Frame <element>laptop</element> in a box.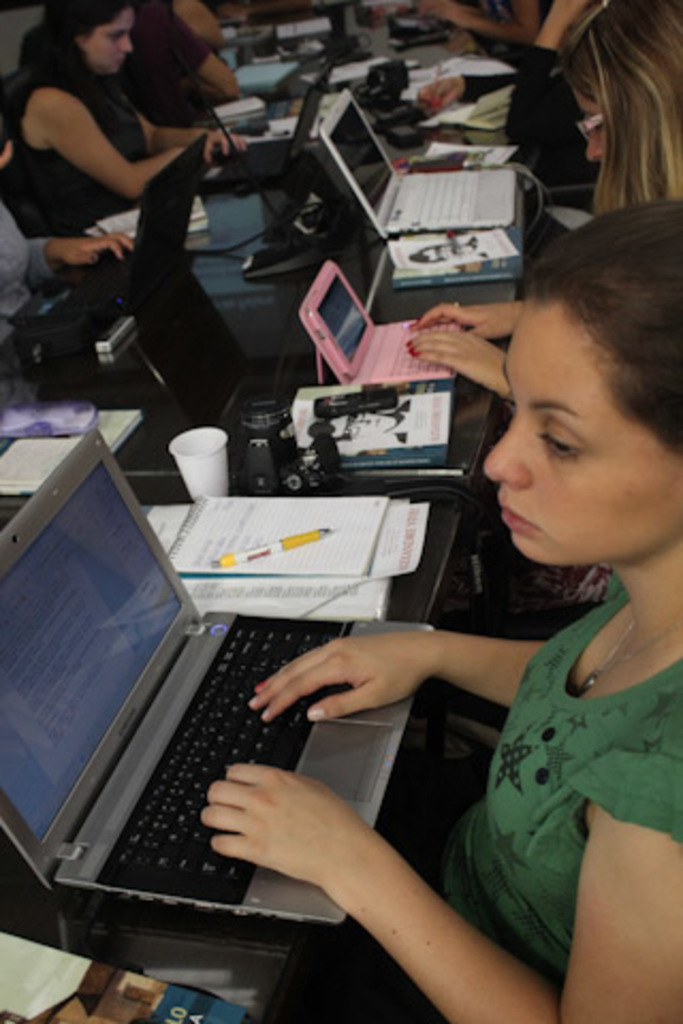
region(4, 134, 205, 322).
